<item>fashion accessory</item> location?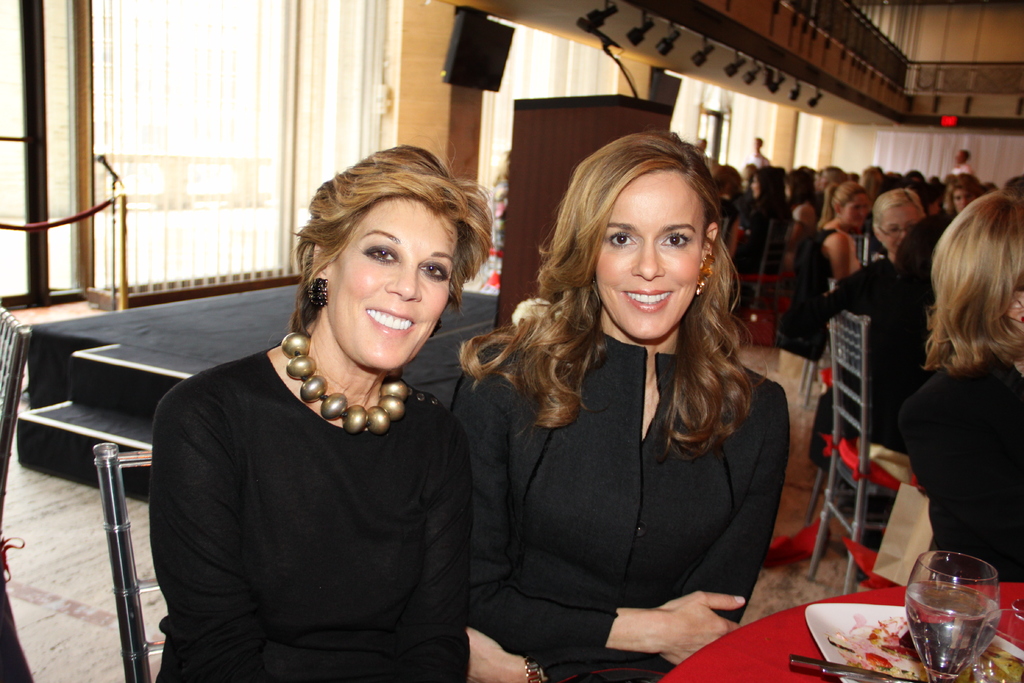
l=278, t=331, r=410, b=436
